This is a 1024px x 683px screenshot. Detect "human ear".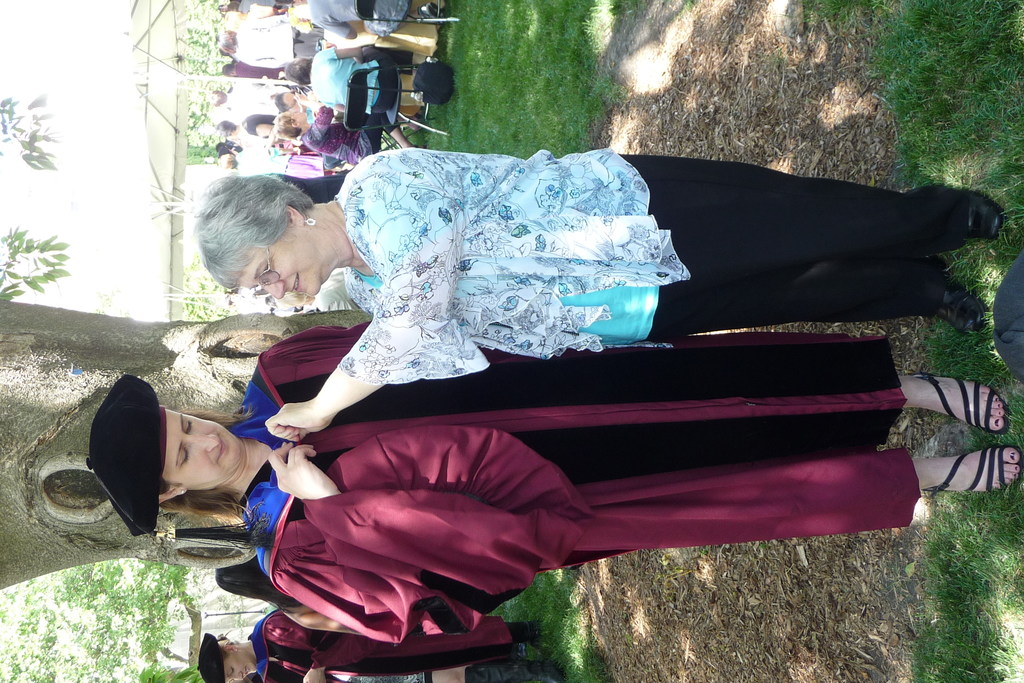
locate(225, 644, 237, 654).
